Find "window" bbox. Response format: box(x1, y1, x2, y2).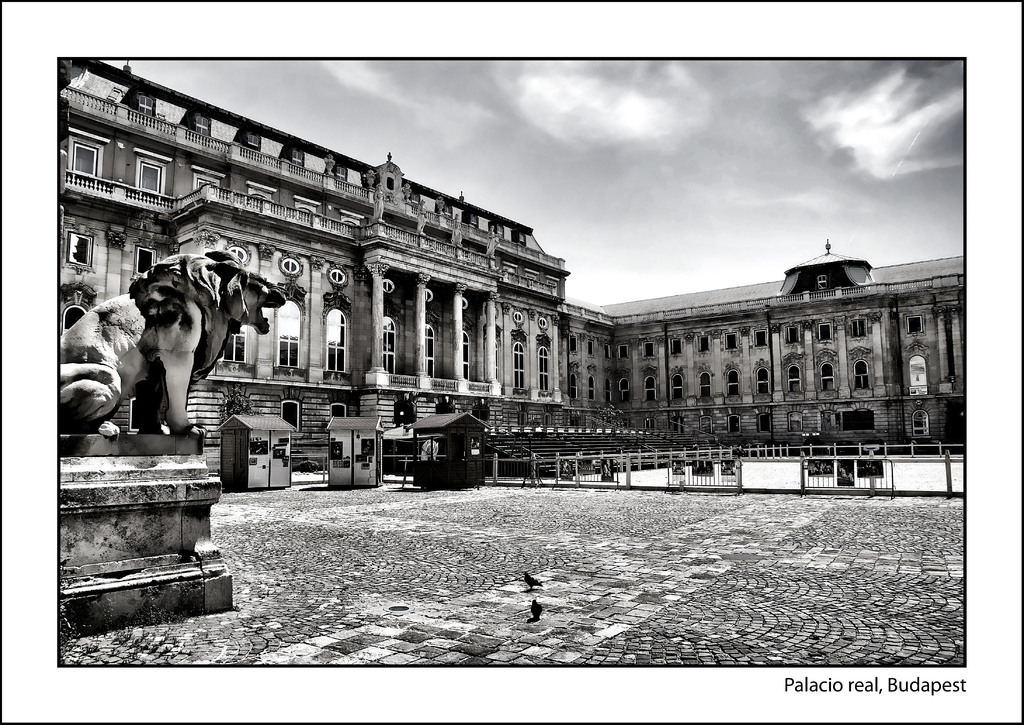
box(619, 379, 624, 404).
